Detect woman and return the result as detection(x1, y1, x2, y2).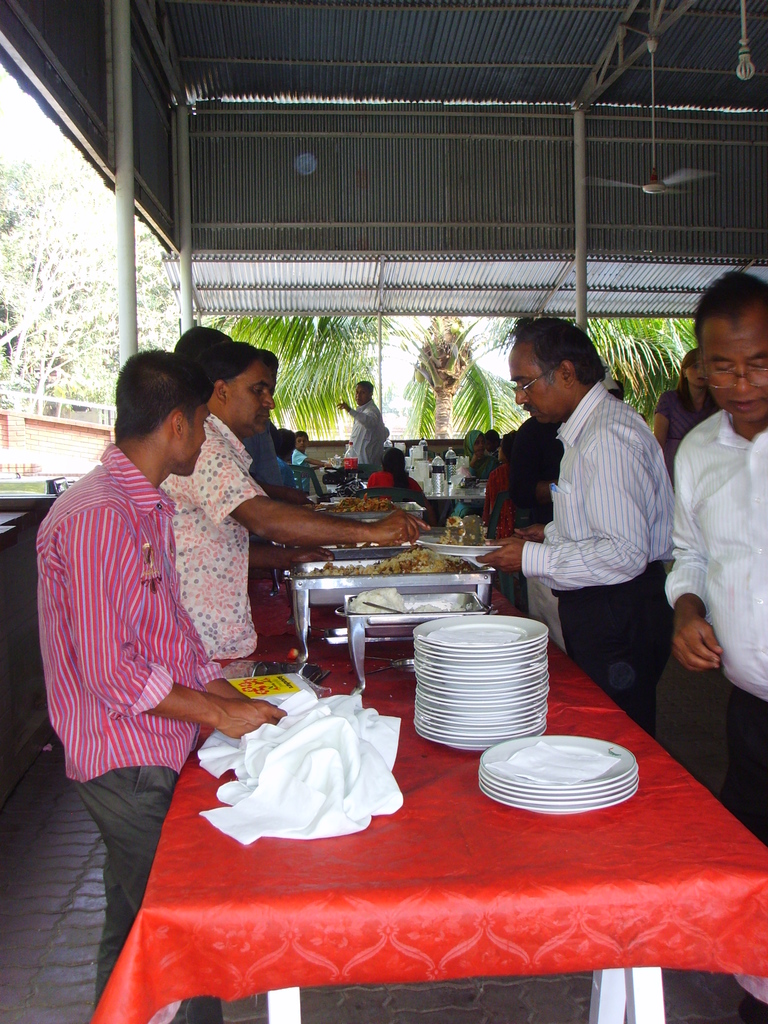
detection(481, 430, 516, 539).
